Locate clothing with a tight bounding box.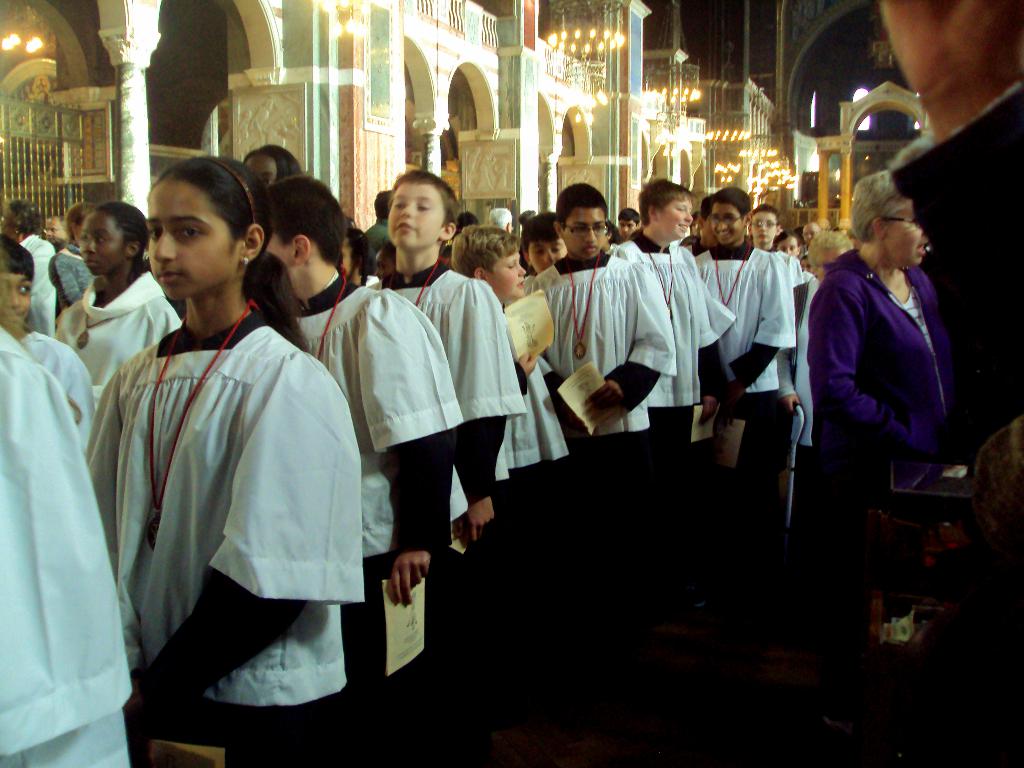
x1=54, y1=268, x2=175, y2=376.
